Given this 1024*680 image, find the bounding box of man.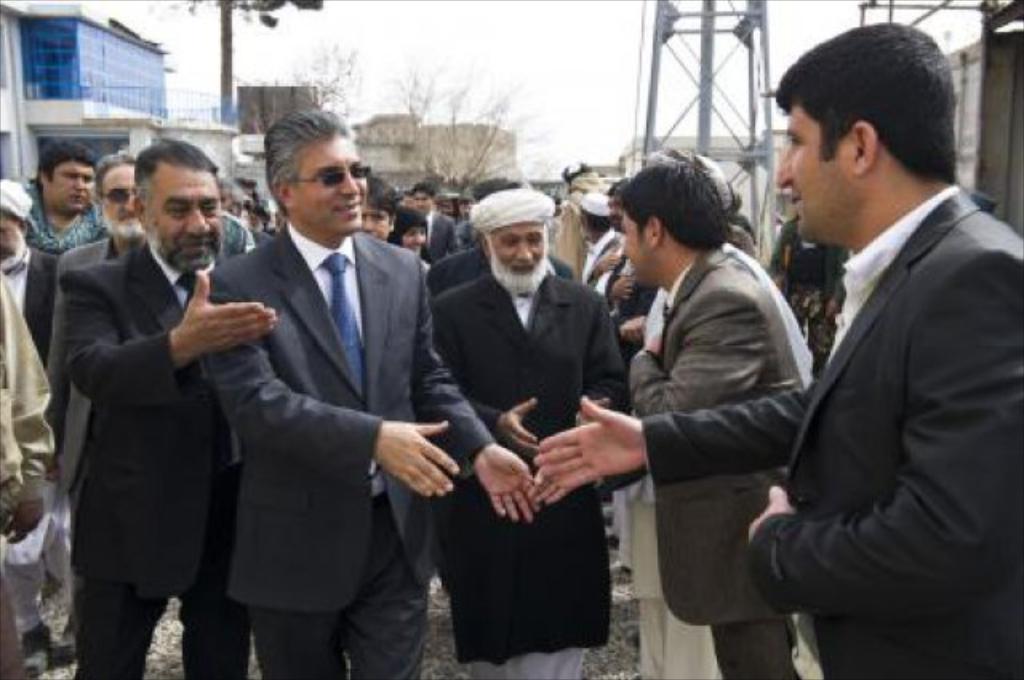
[0,272,53,674].
